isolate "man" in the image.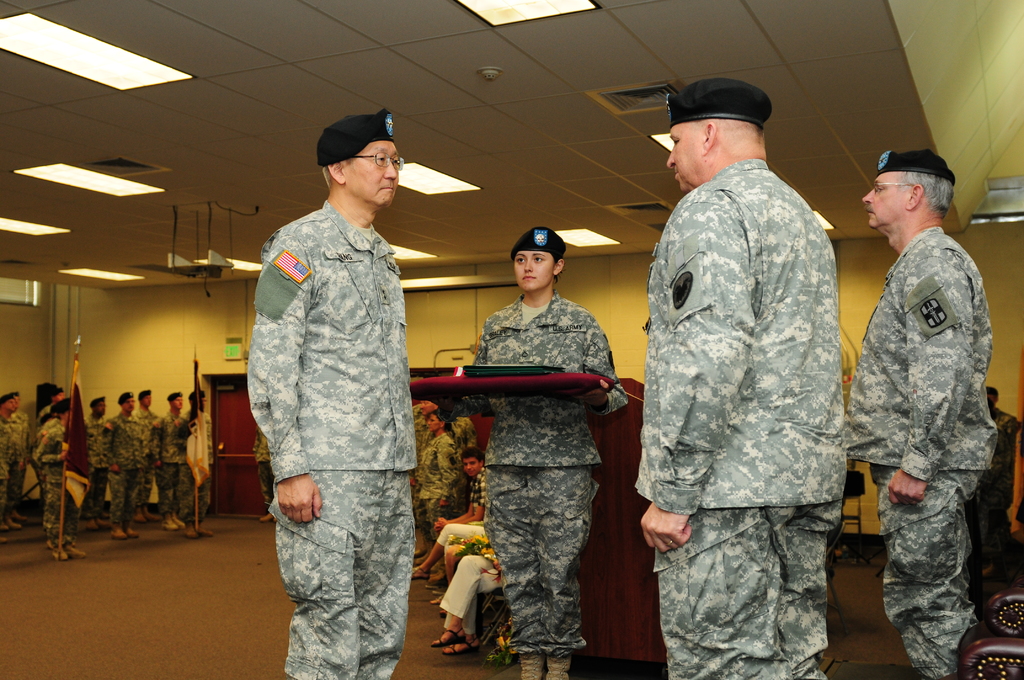
Isolated region: box=[413, 396, 421, 417].
